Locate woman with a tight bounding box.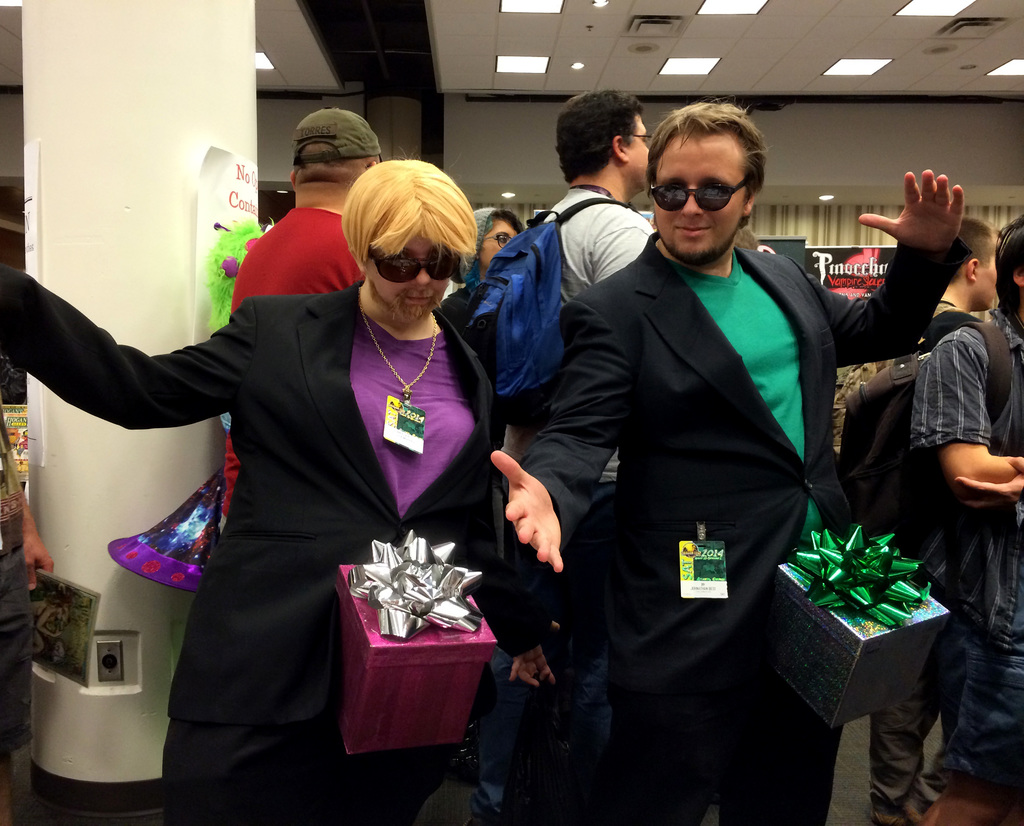
[x1=0, y1=159, x2=495, y2=825].
